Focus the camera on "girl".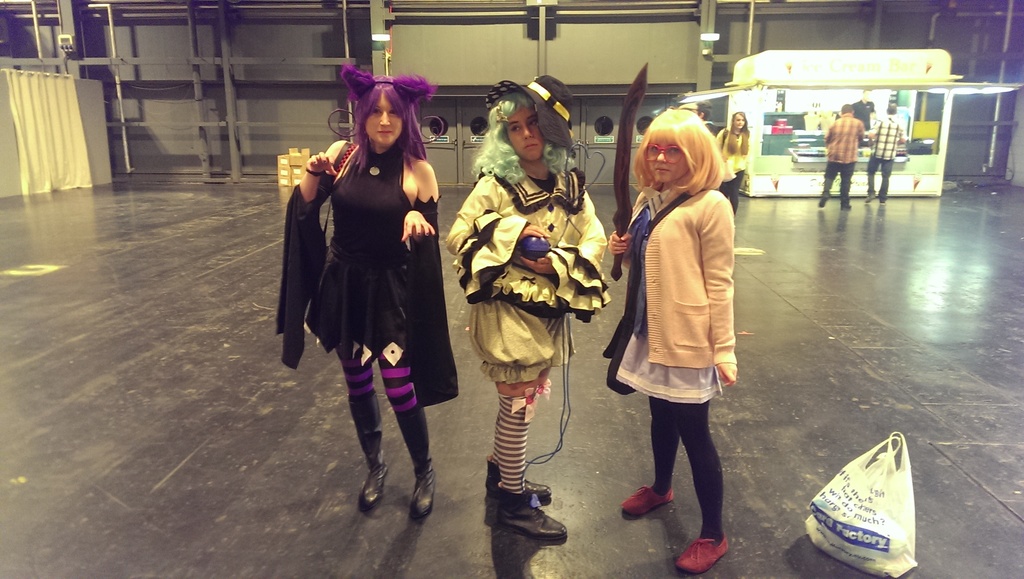
Focus region: [605,108,737,575].
